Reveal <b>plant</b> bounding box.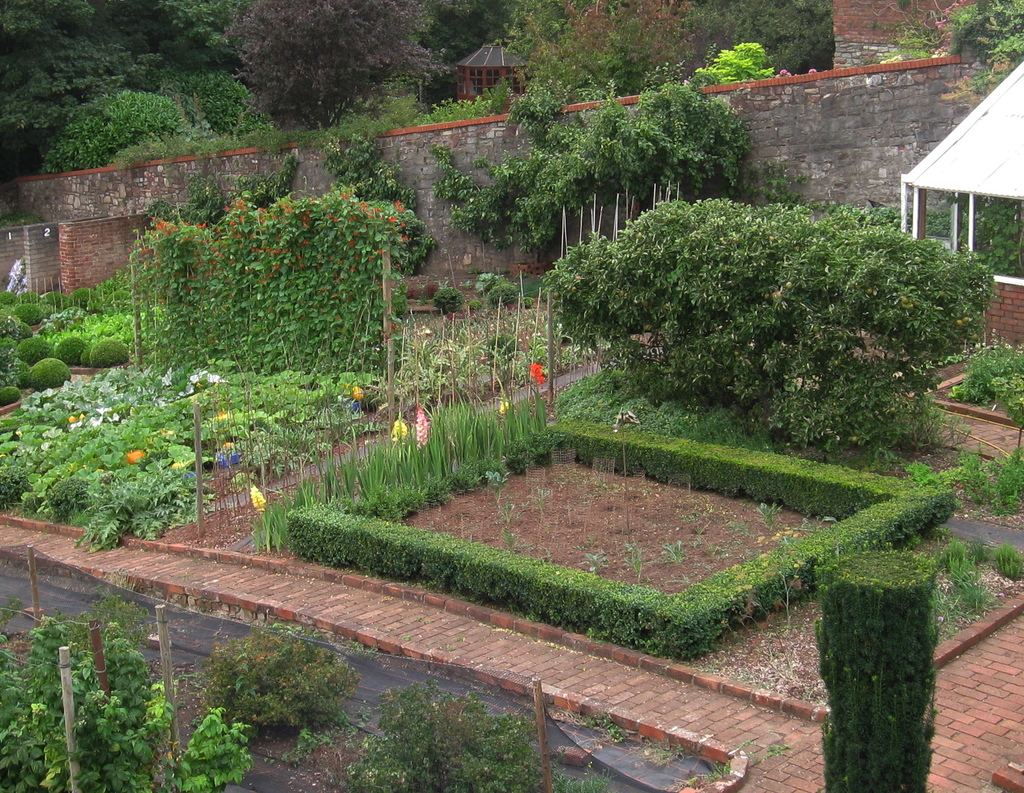
Revealed: region(427, 283, 470, 314).
